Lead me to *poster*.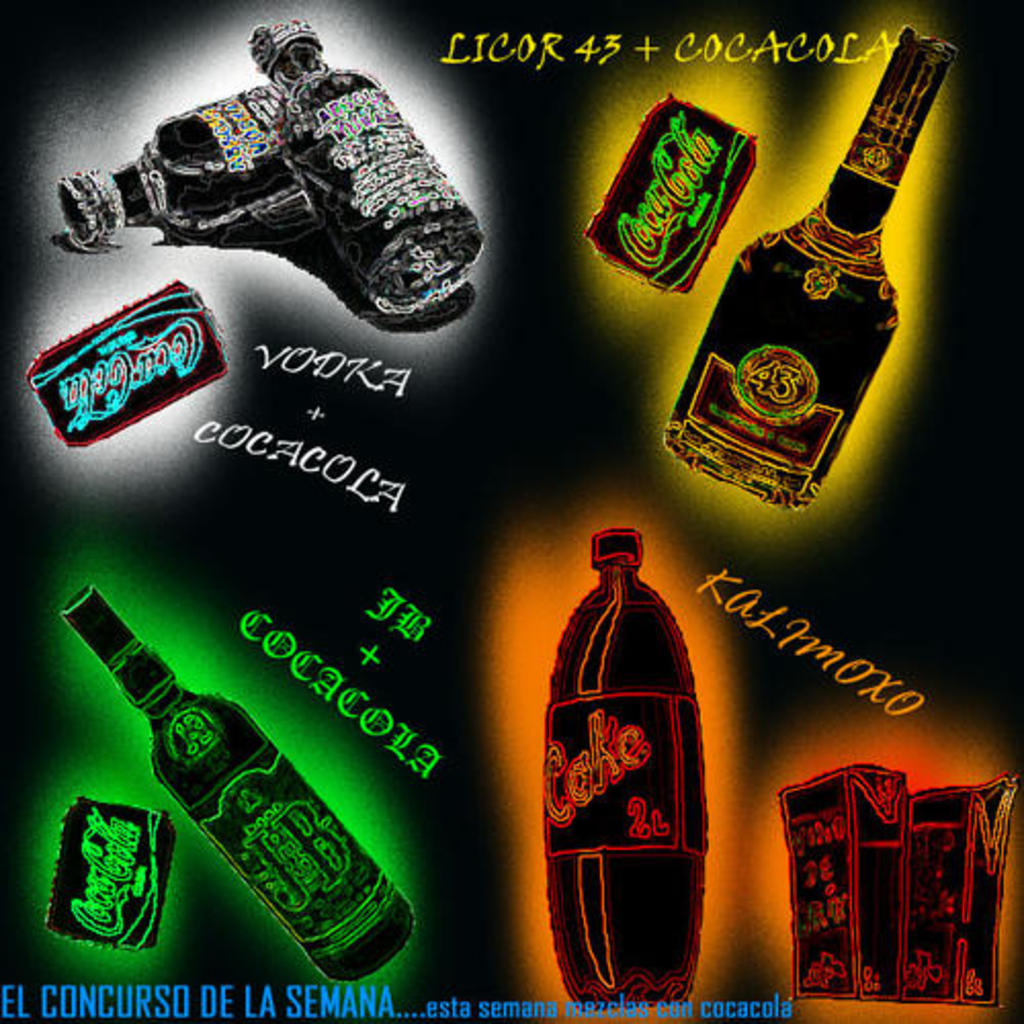
Lead to <region>0, 0, 1022, 1022</region>.
